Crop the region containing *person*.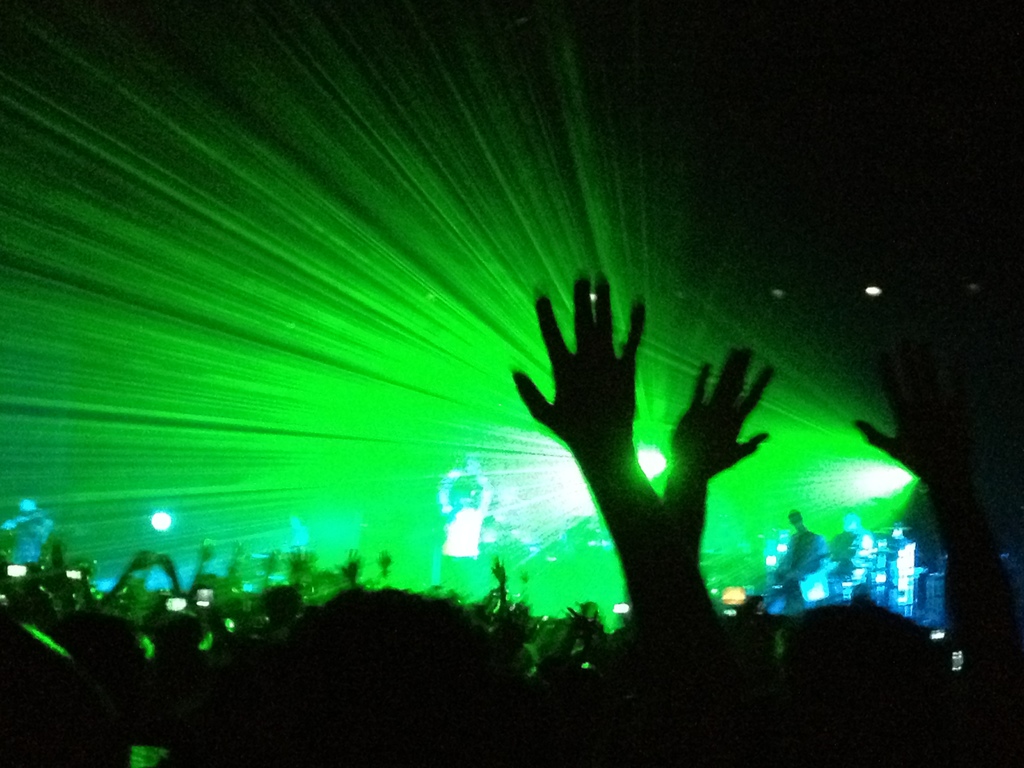
Crop region: region(852, 338, 1023, 736).
